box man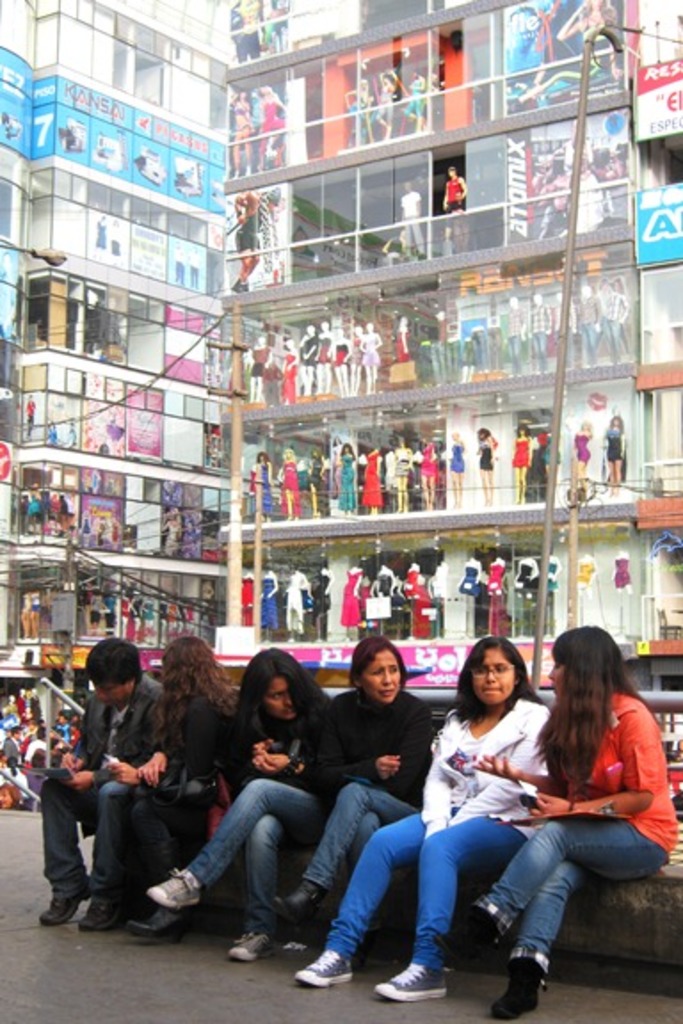
region(44, 652, 187, 940)
